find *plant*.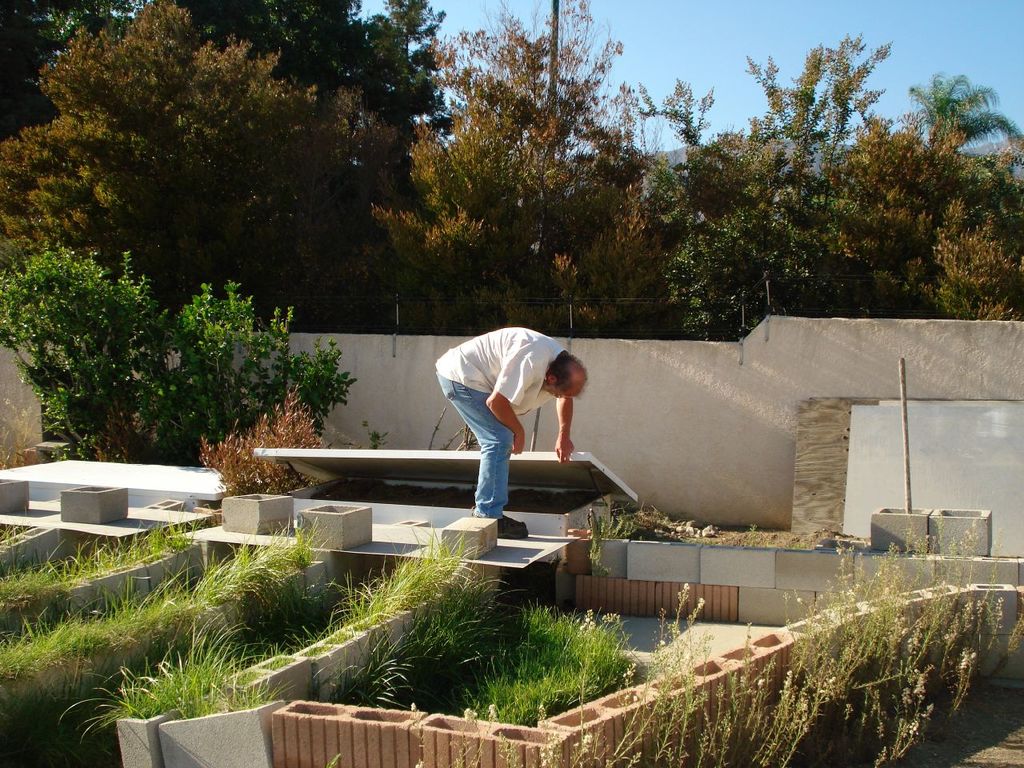
{"left": 0, "top": 230, "right": 185, "bottom": 464}.
